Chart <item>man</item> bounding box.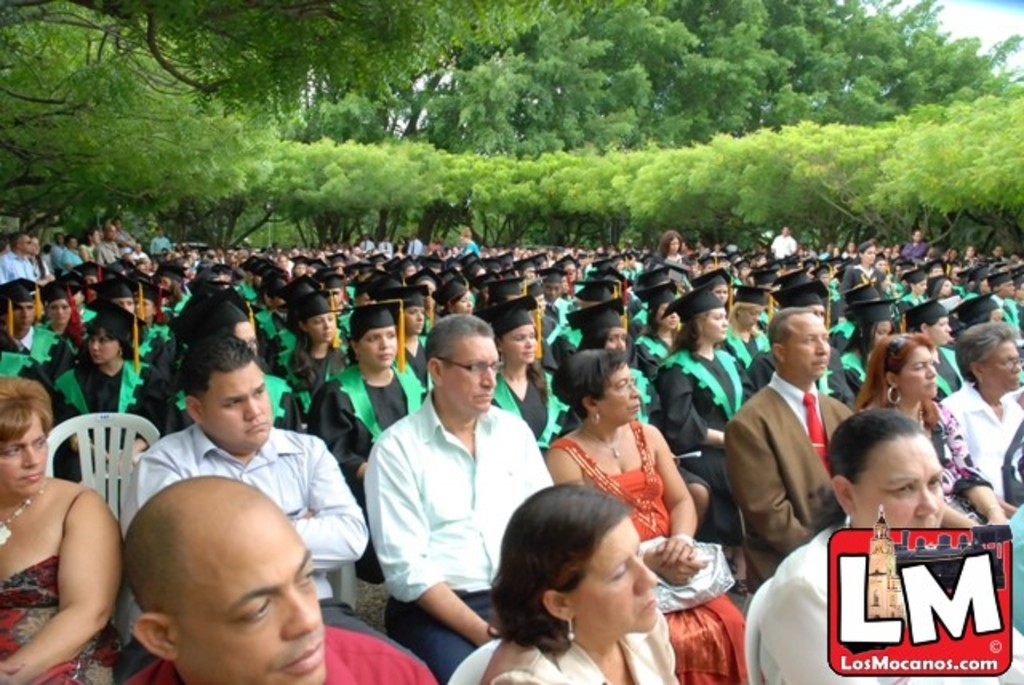
Charted: (126,245,154,264).
